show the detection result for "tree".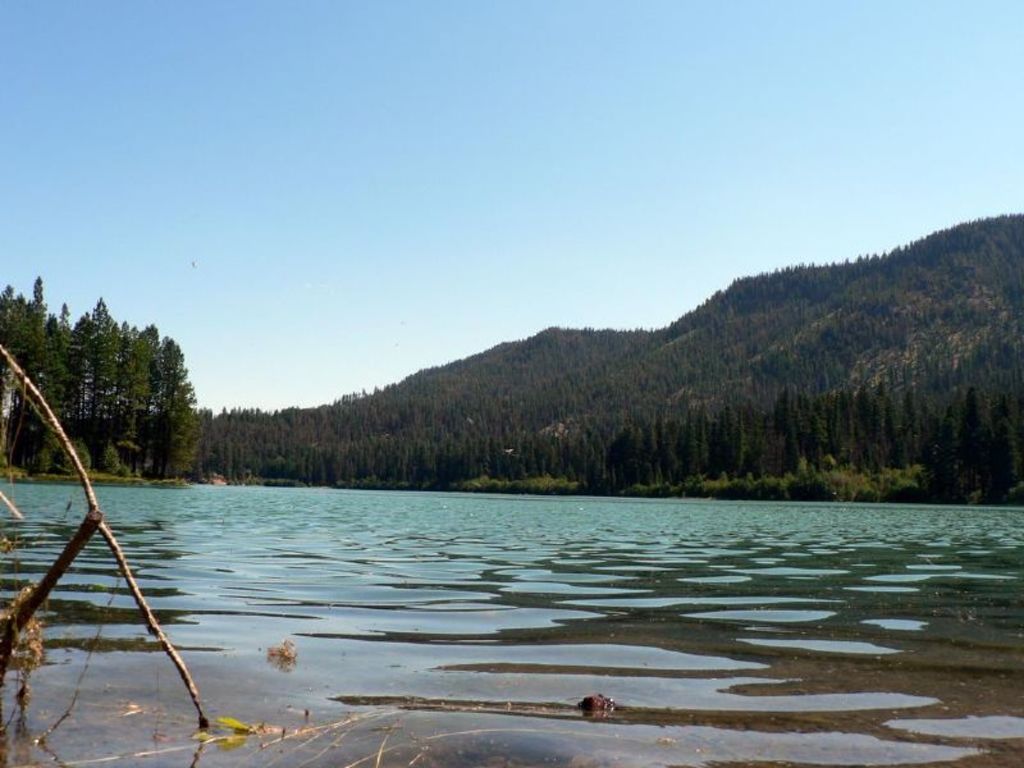
936:380:1015:488.
